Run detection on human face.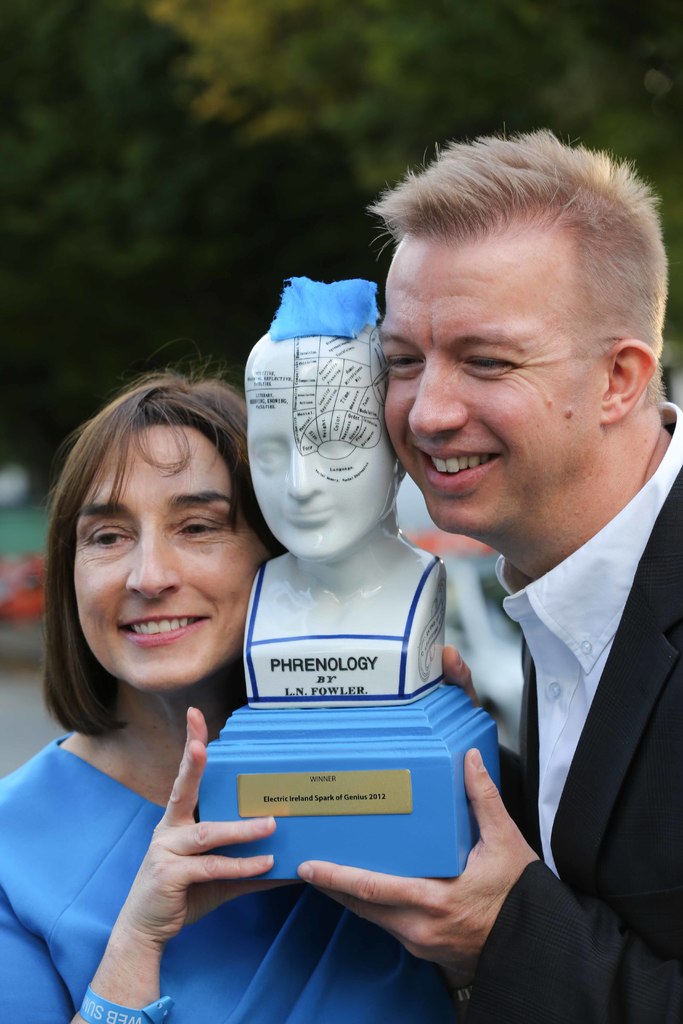
Result: 370 199 606 528.
